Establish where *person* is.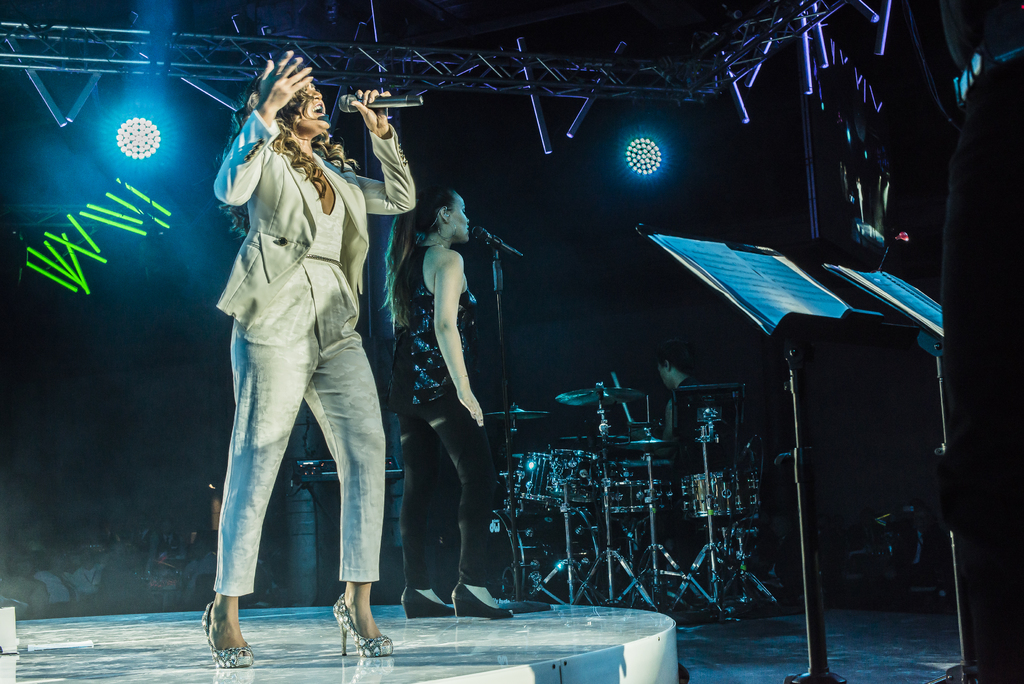
Established at 196,56,400,676.
